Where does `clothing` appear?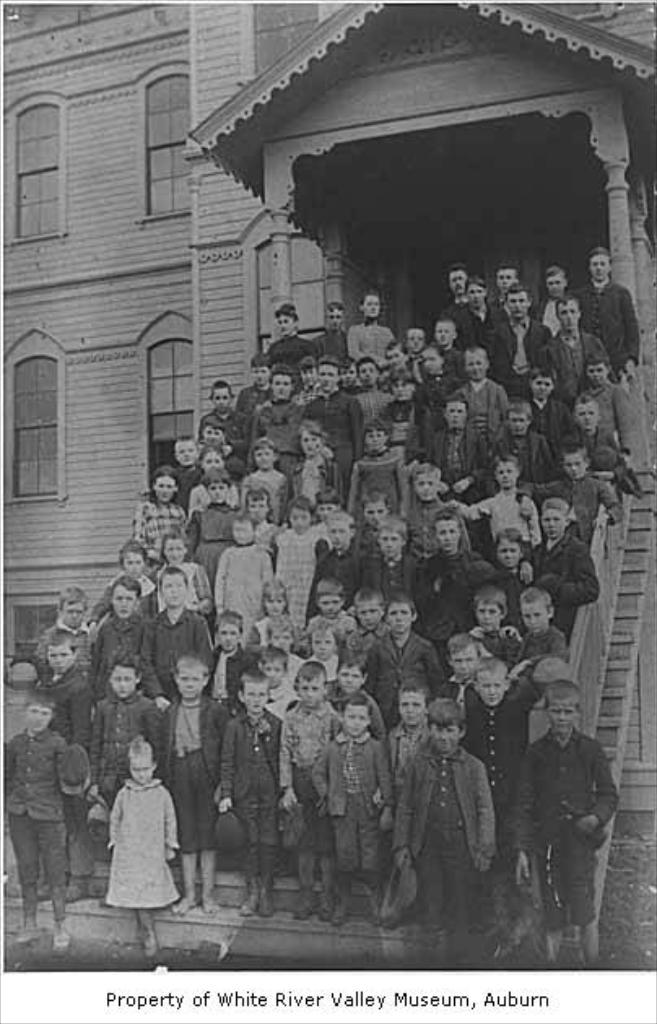
Appears at [327,738,366,852].
